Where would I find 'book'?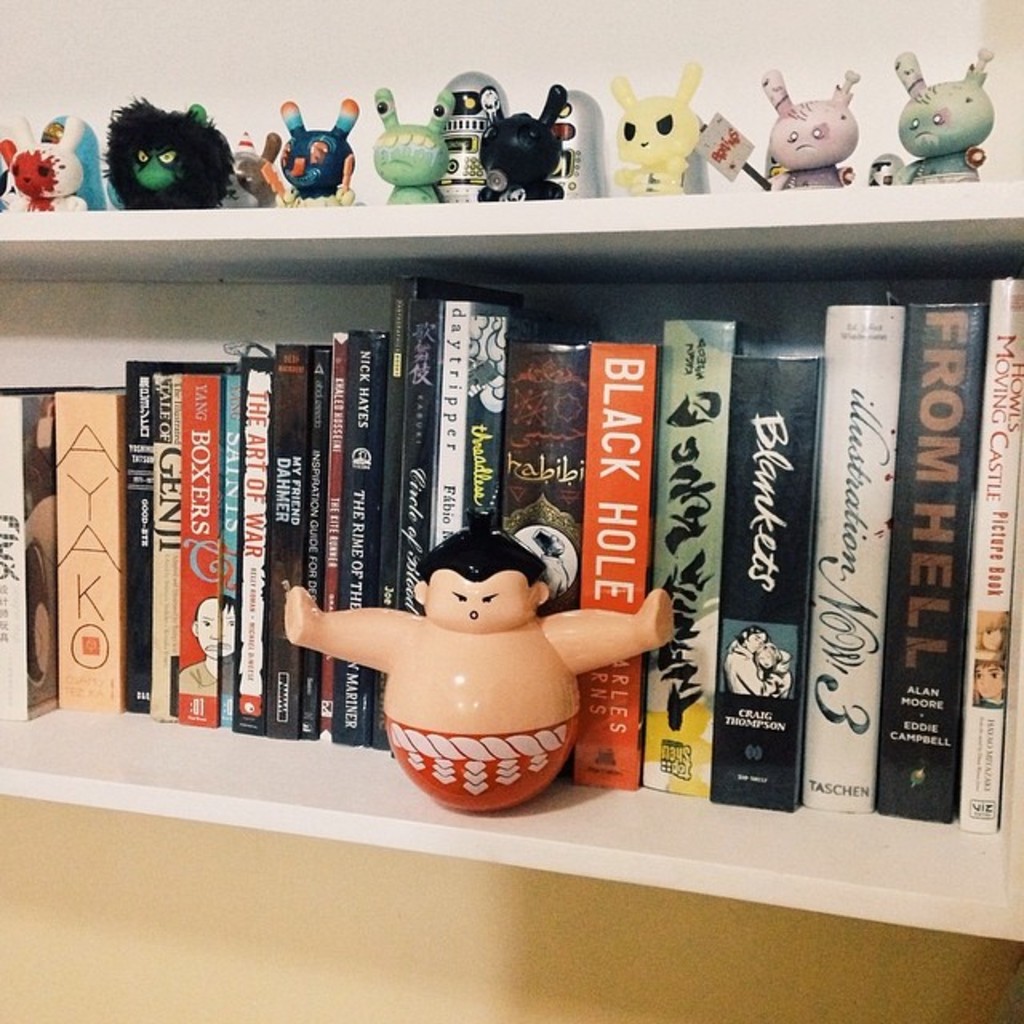
At rect(714, 352, 819, 818).
